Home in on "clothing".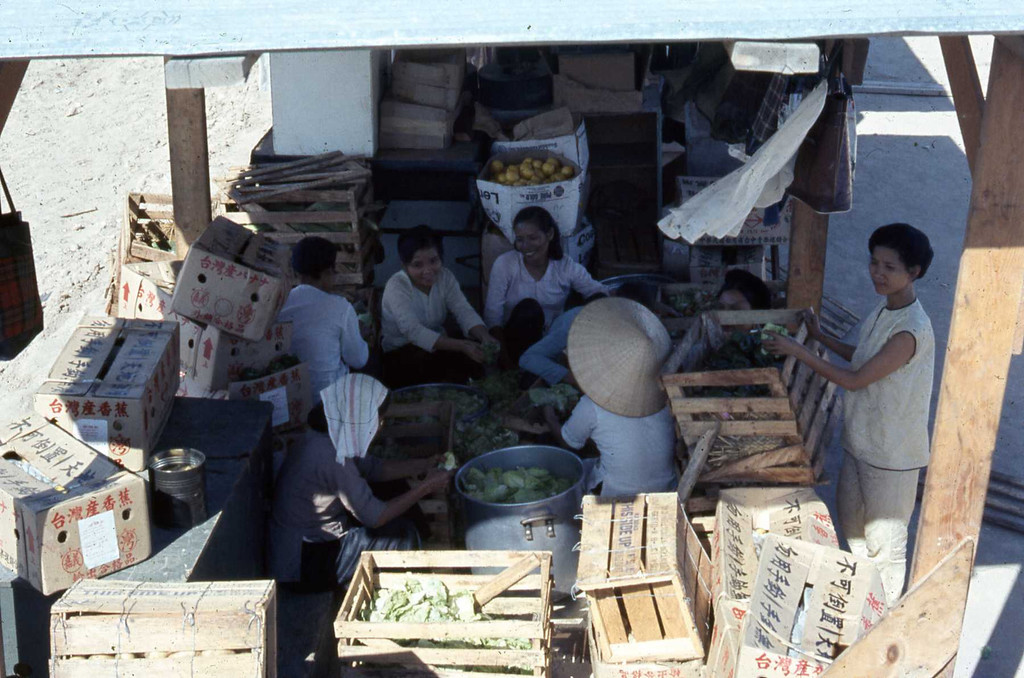
Homed in at 559:397:681:492.
